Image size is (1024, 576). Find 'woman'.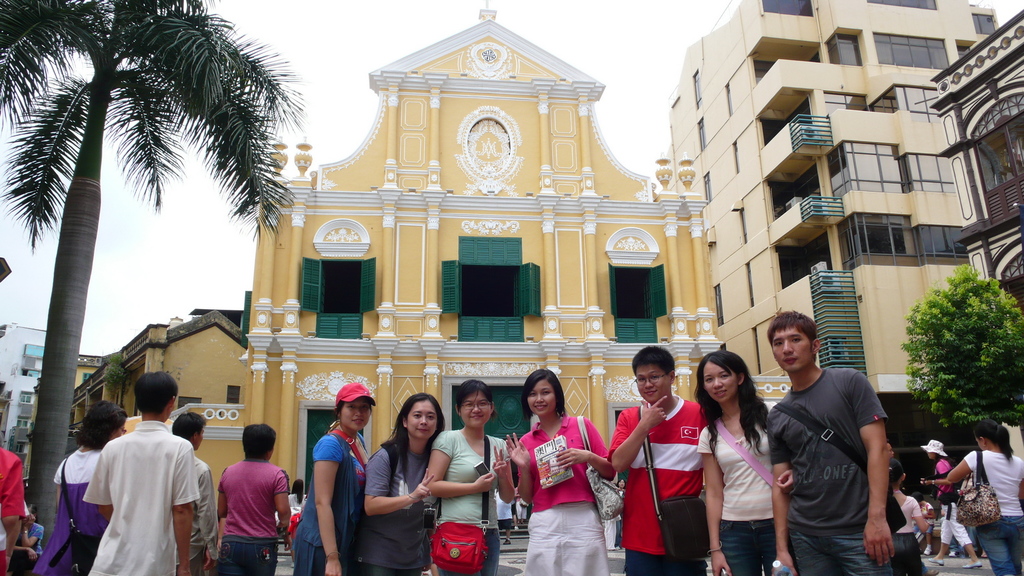
x1=701, y1=346, x2=795, y2=573.
